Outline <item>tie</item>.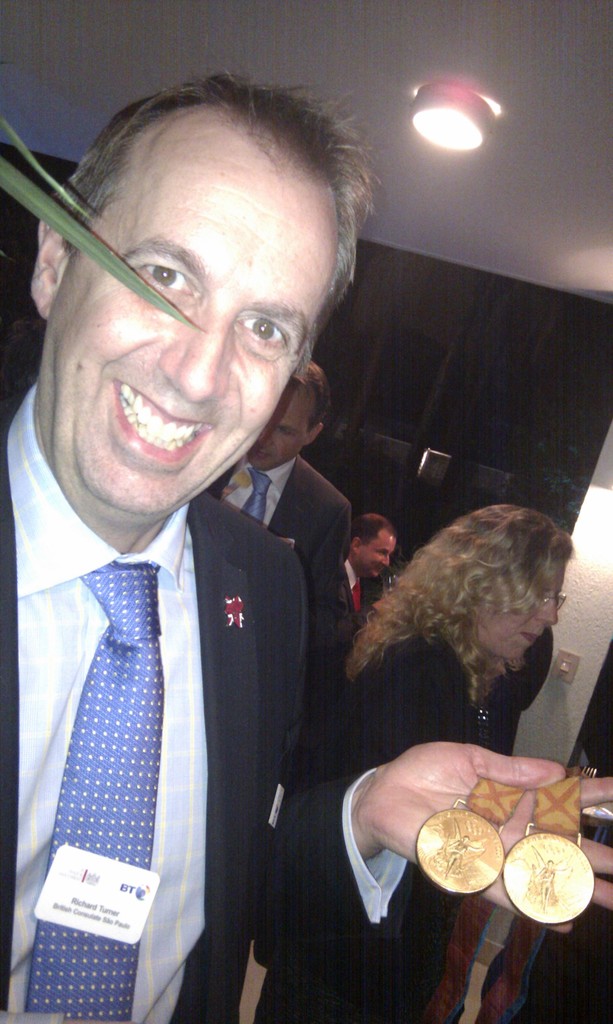
Outline: <region>238, 467, 278, 528</region>.
